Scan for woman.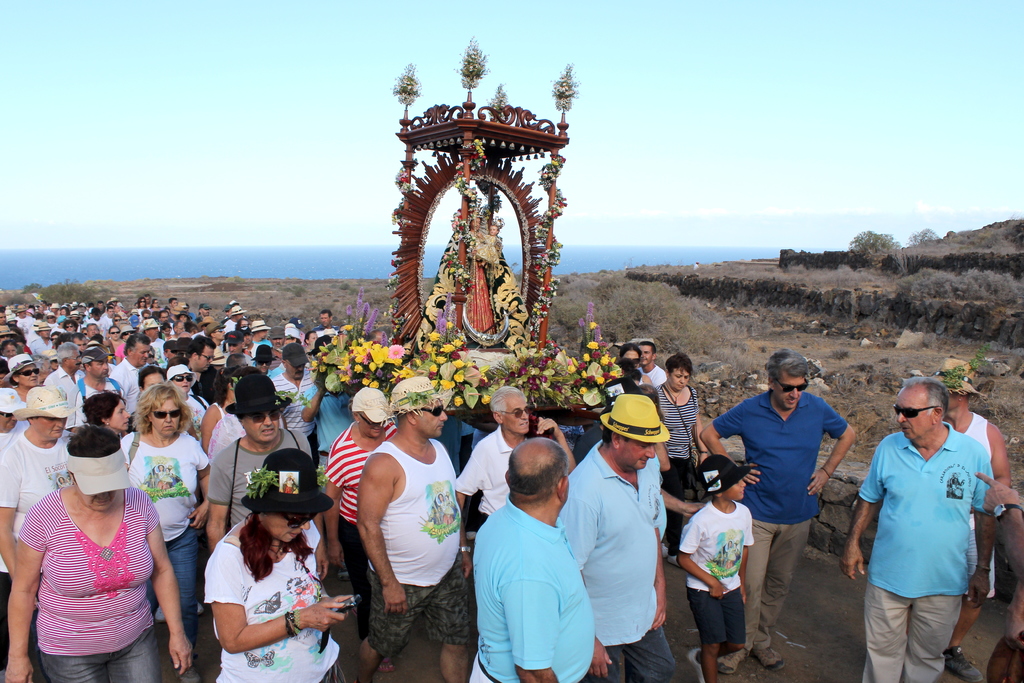
Scan result: [x1=141, y1=299, x2=142, y2=306].
